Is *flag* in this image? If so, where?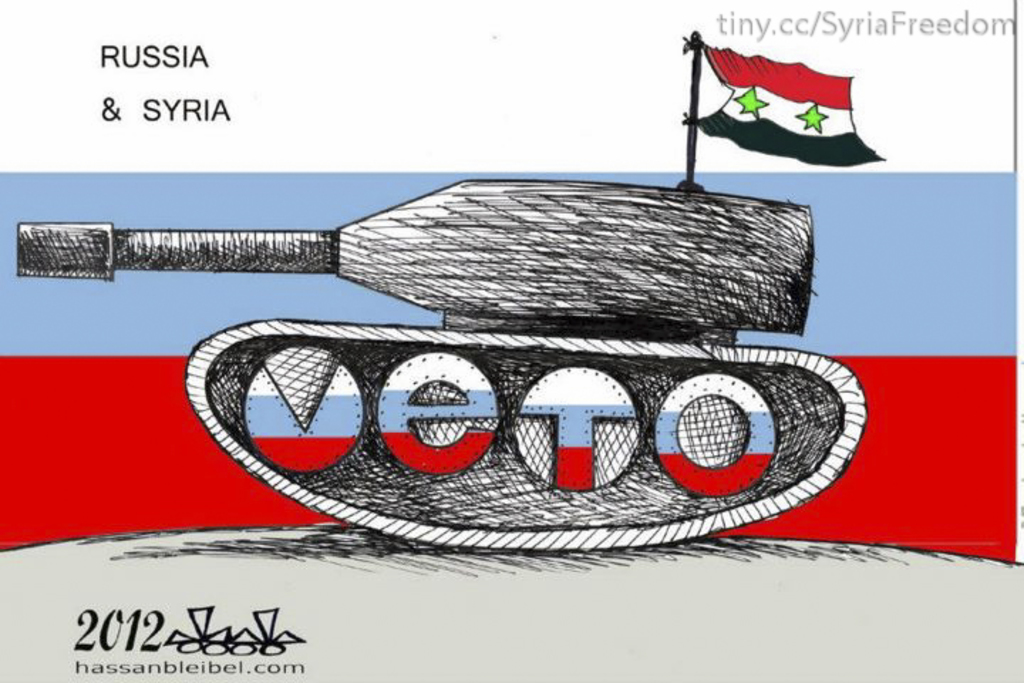
Yes, at 693/31/878/171.
